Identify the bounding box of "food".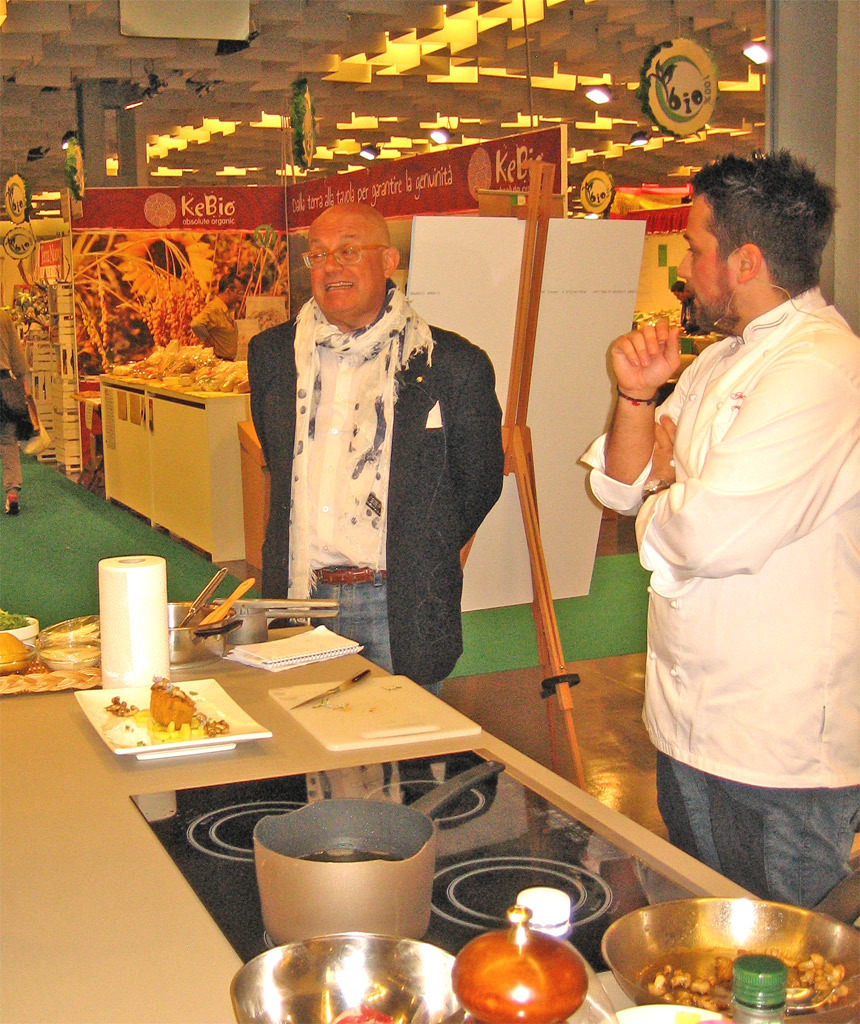
crop(0, 629, 30, 679).
